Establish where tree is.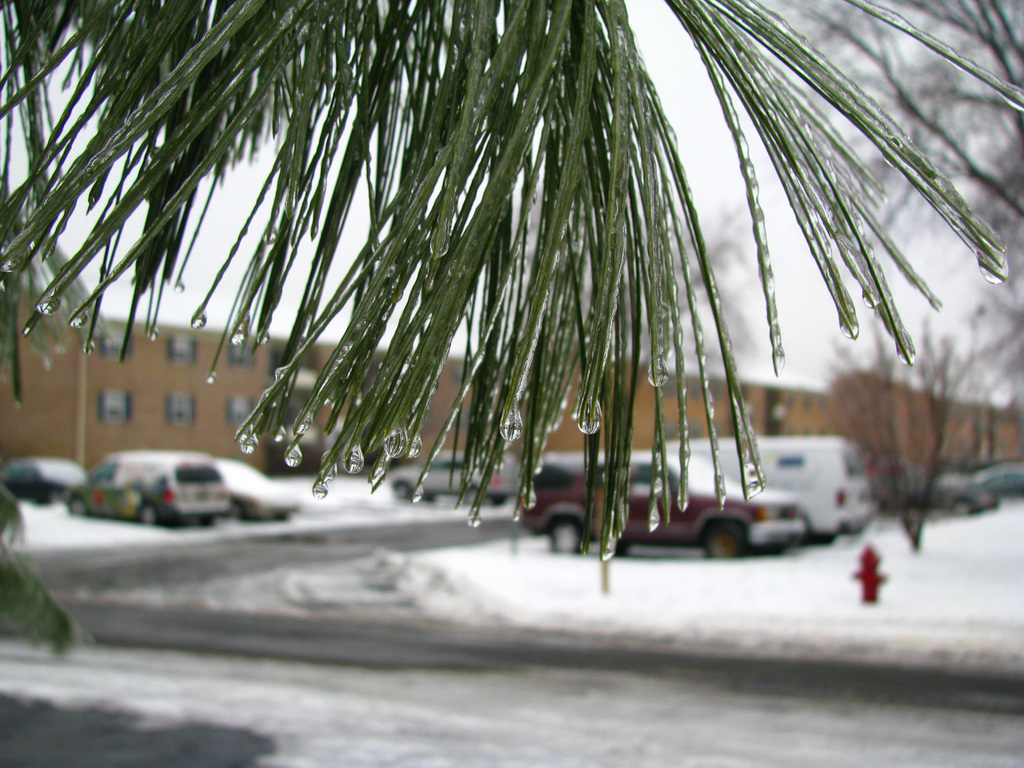
Established at 823,308,1023,555.
